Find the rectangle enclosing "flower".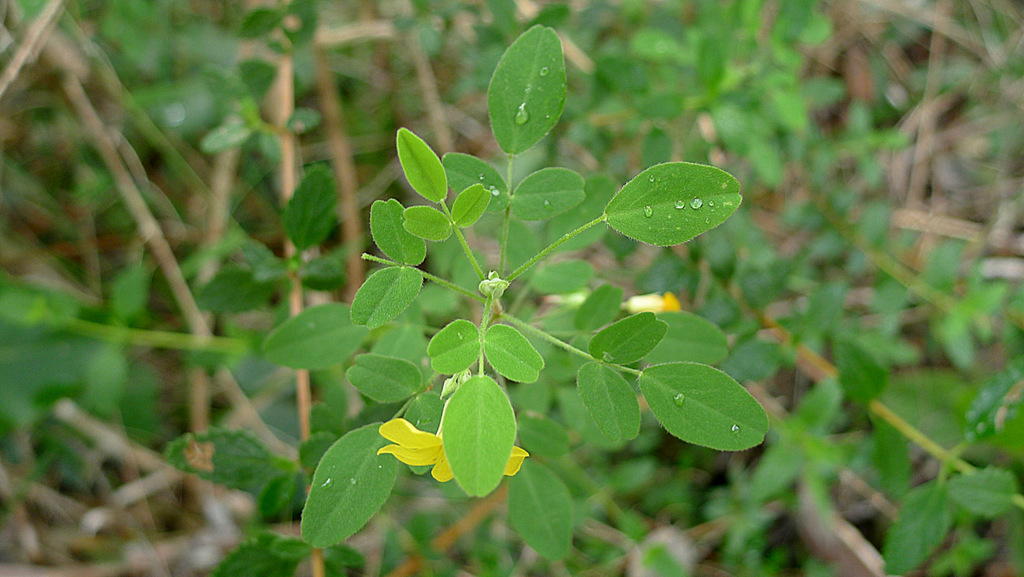
379,372,531,483.
